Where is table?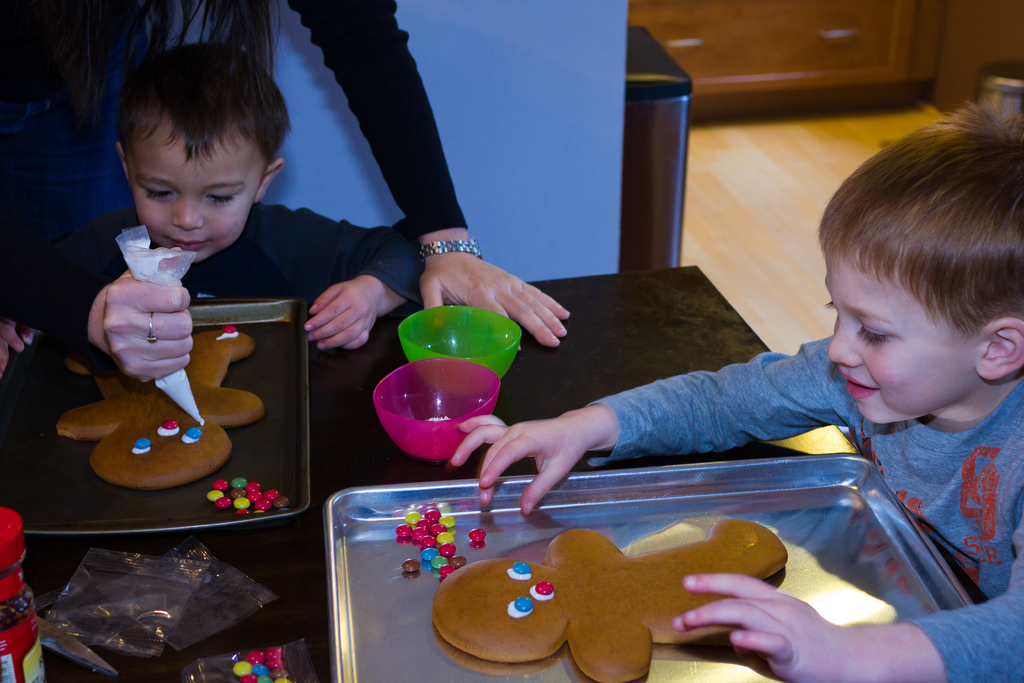
0, 265, 977, 682.
